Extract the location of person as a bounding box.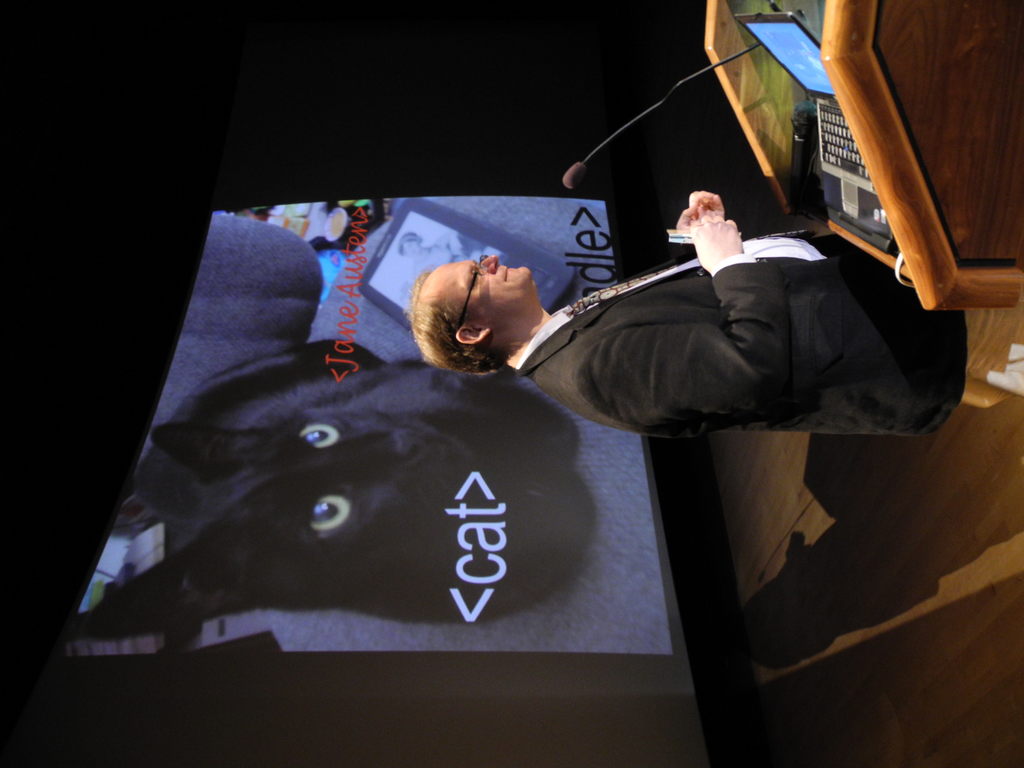
pyautogui.locateOnScreen(407, 184, 1023, 437).
